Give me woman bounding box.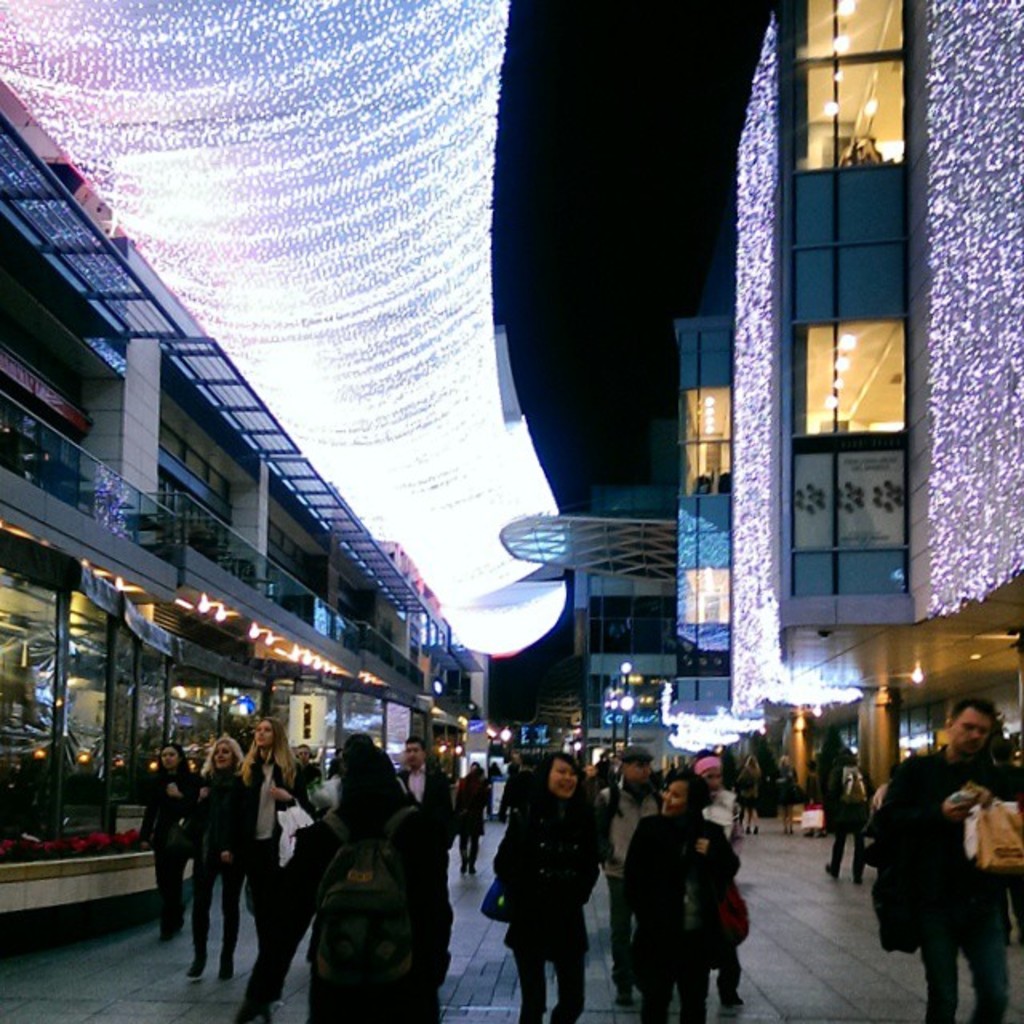
bbox=(234, 746, 450, 1022).
